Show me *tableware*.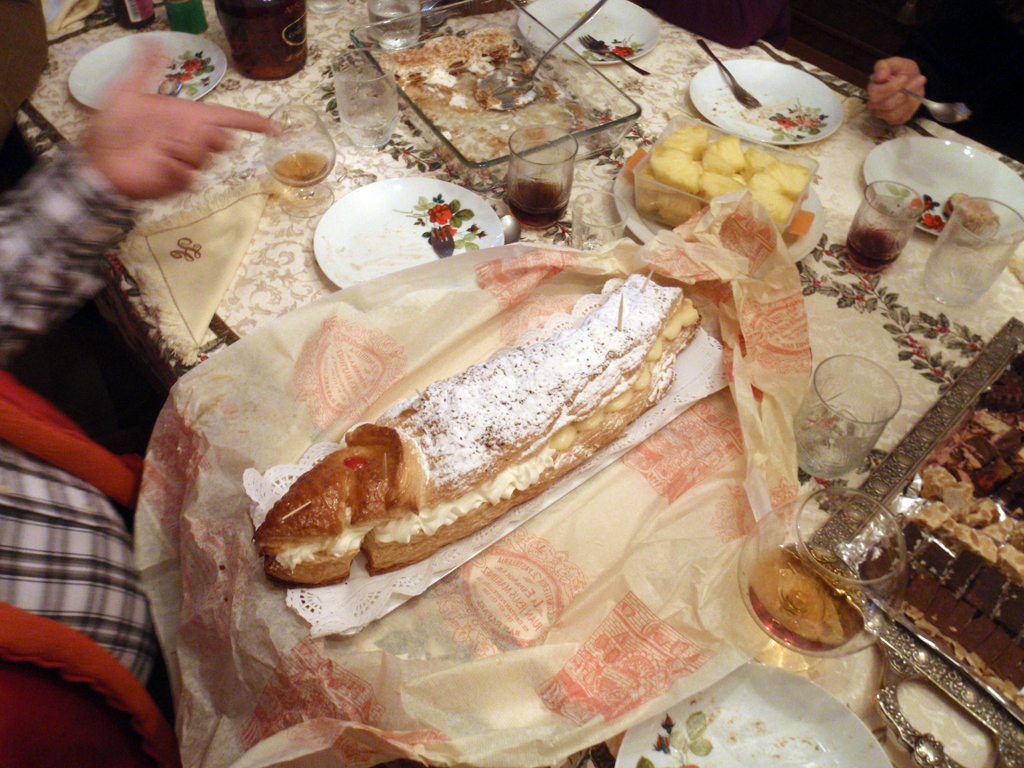
*tableware* is here: [x1=685, y1=56, x2=845, y2=148].
